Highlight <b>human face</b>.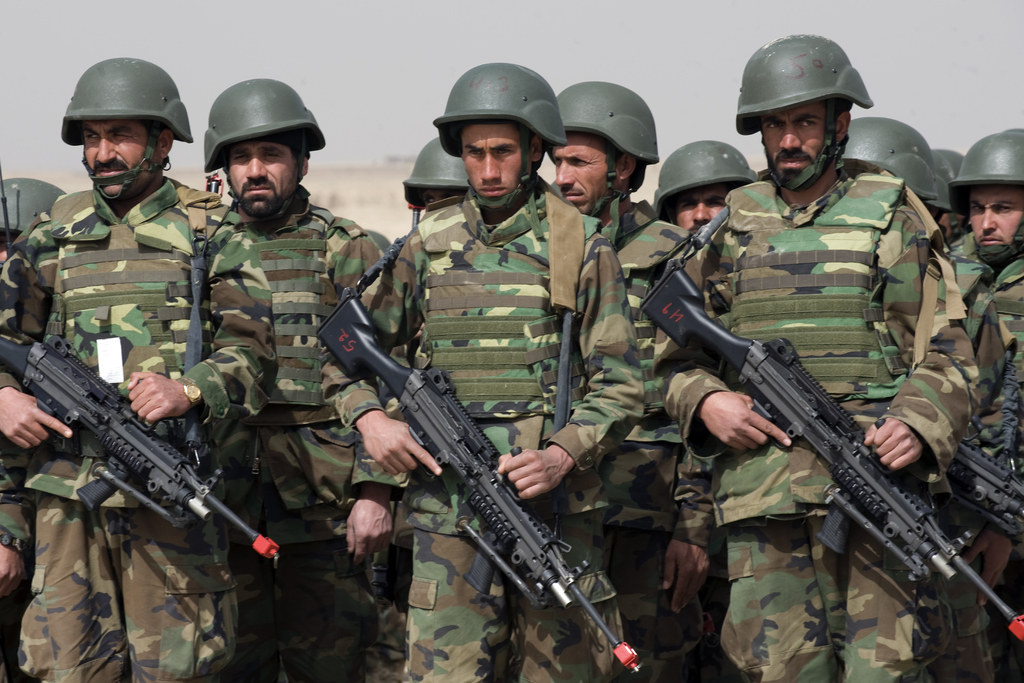
Highlighted region: {"x1": 553, "y1": 130, "x2": 612, "y2": 213}.
